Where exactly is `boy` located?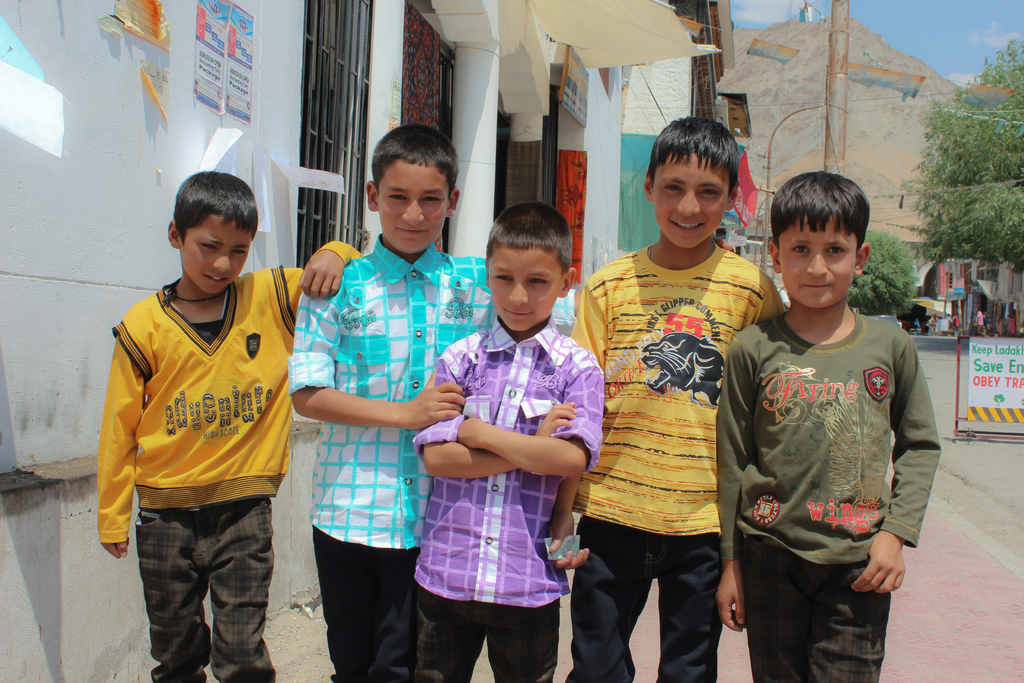
Its bounding box is 267,119,590,679.
